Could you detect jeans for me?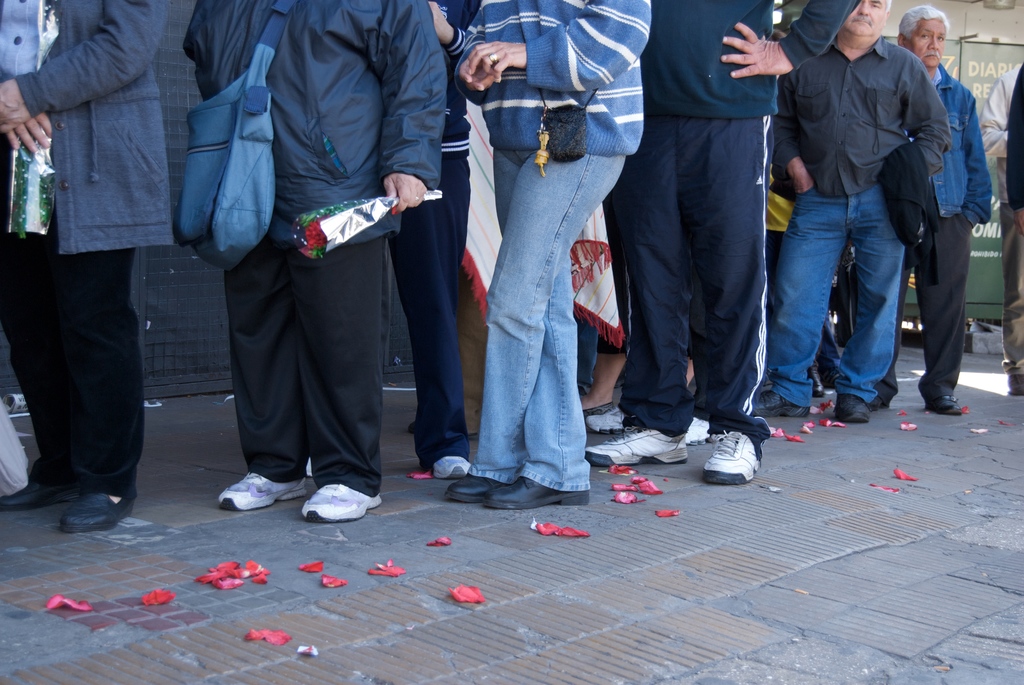
Detection result: bbox(765, 184, 904, 406).
